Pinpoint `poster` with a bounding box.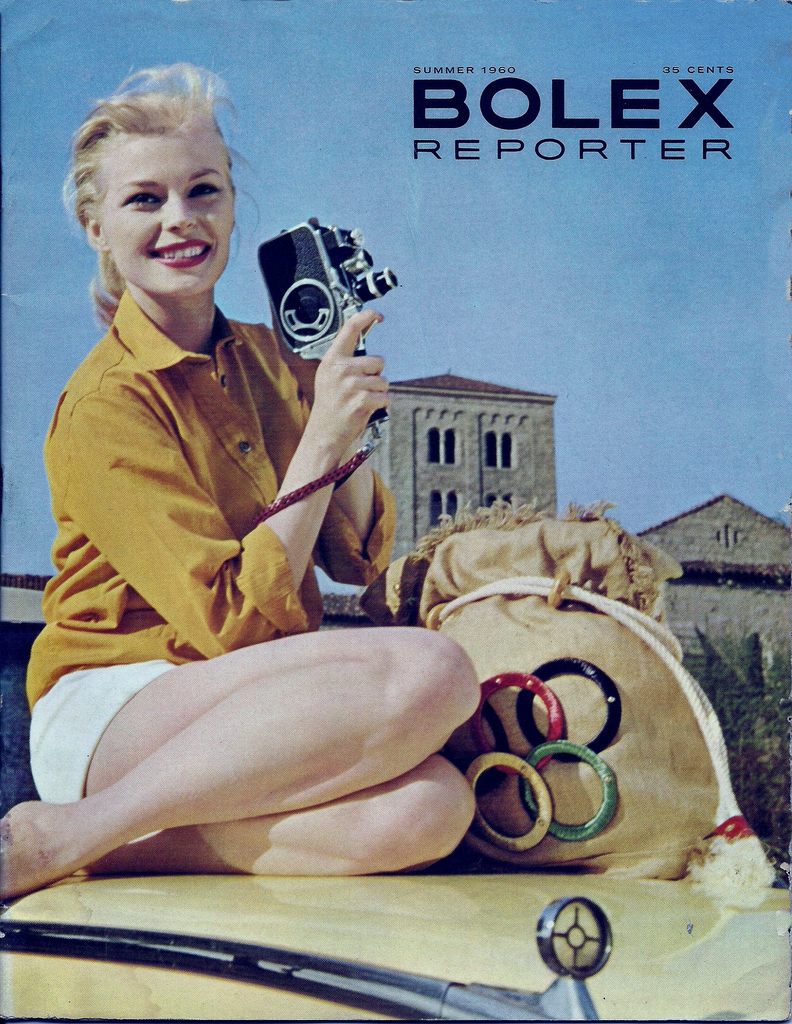
locate(0, 0, 791, 1023).
